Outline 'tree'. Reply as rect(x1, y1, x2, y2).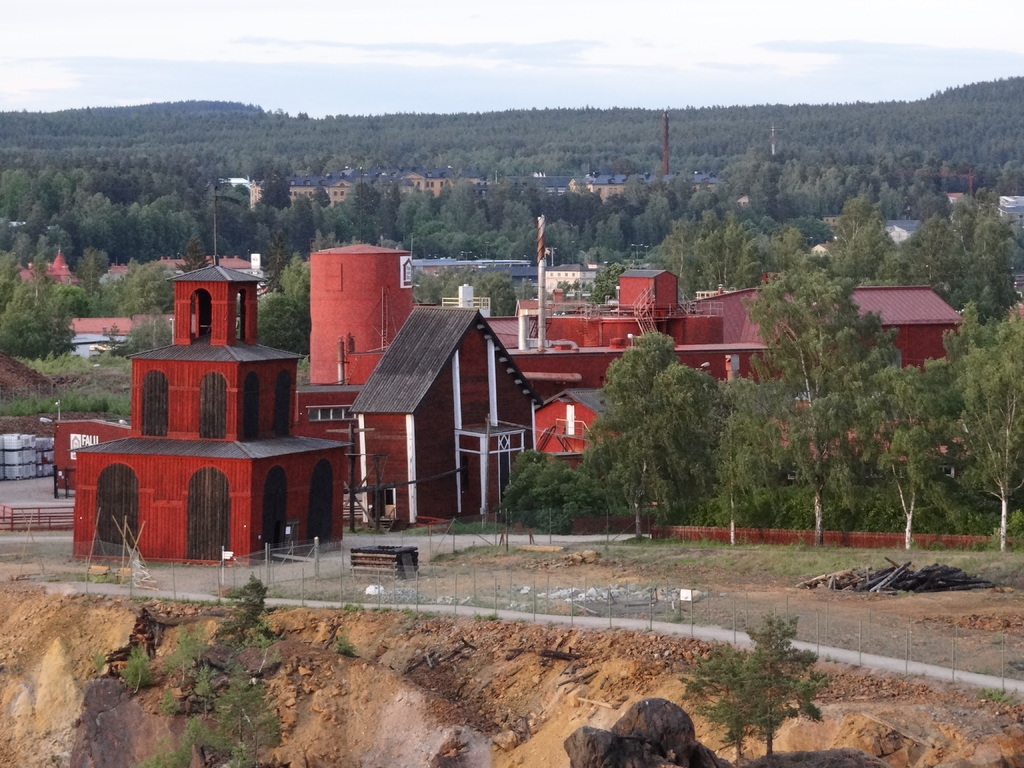
rect(829, 198, 884, 275).
